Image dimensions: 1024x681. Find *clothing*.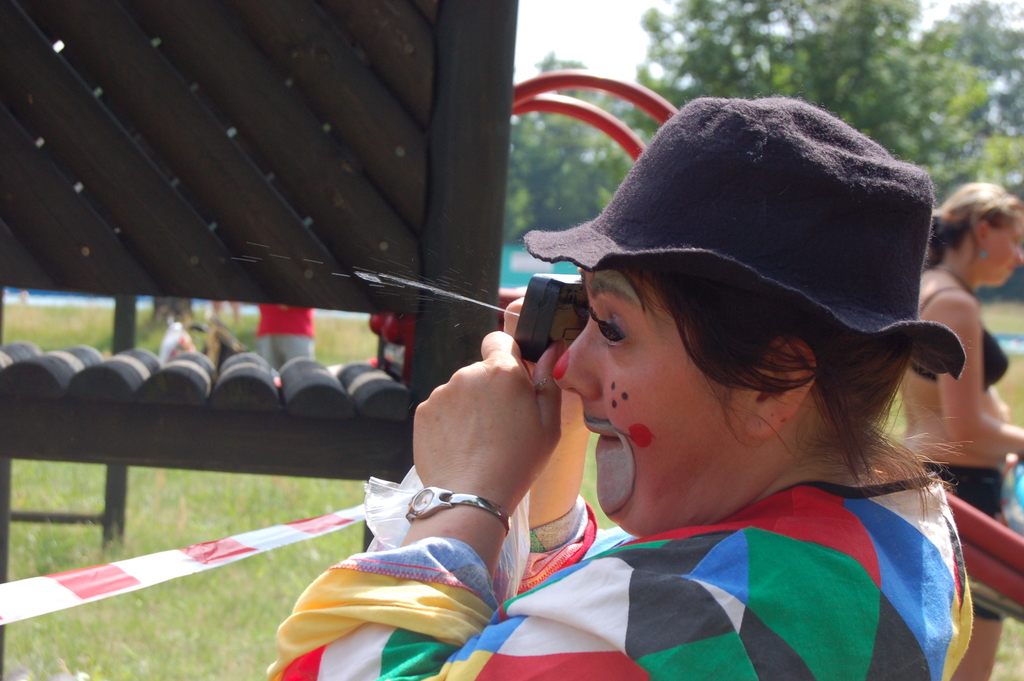
x1=916, y1=461, x2=1014, y2=620.
